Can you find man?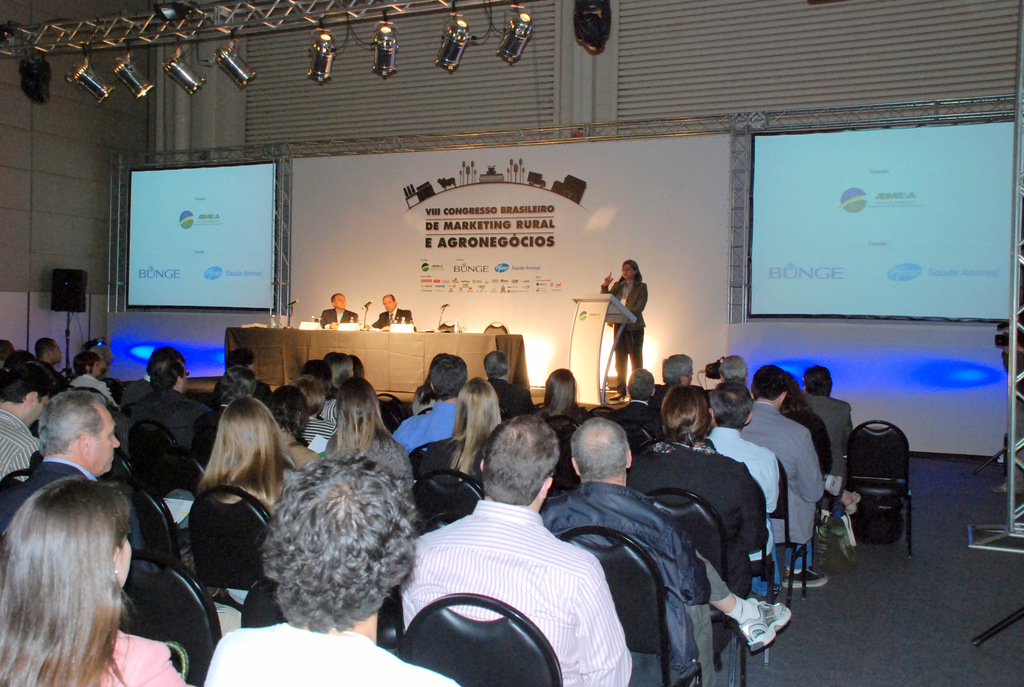
Yes, bounding box: rect(617, 367, 667, 446).
